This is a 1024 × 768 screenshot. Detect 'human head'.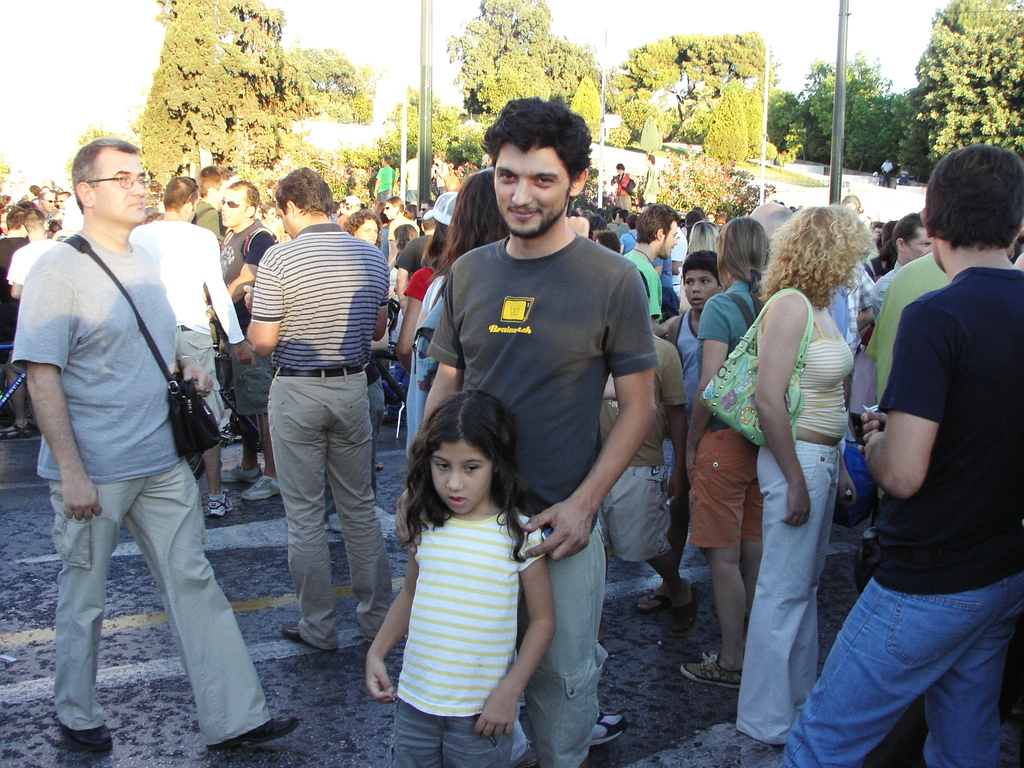
pyautogui.locateOnScreen(686, 218, 717, 253).
